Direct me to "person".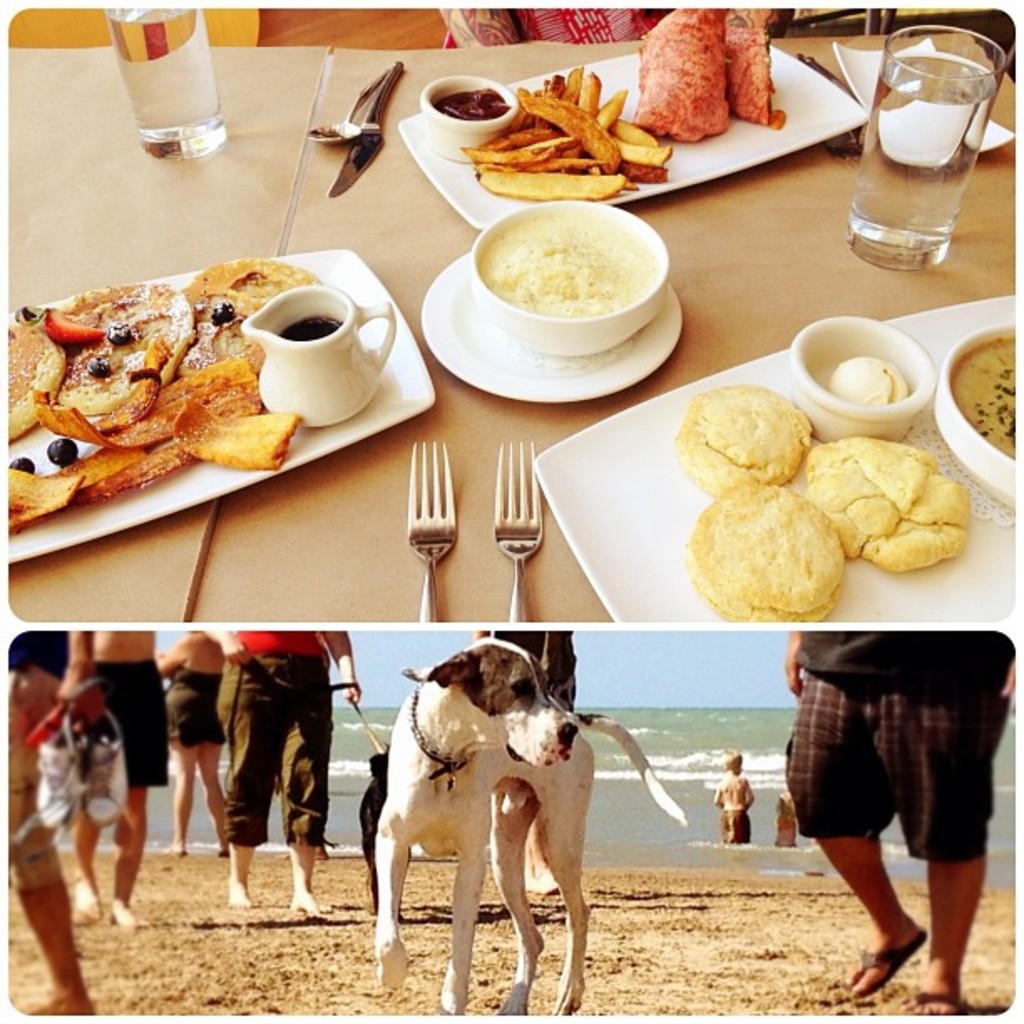
Direction: box=[72, 627, 169, 927].
